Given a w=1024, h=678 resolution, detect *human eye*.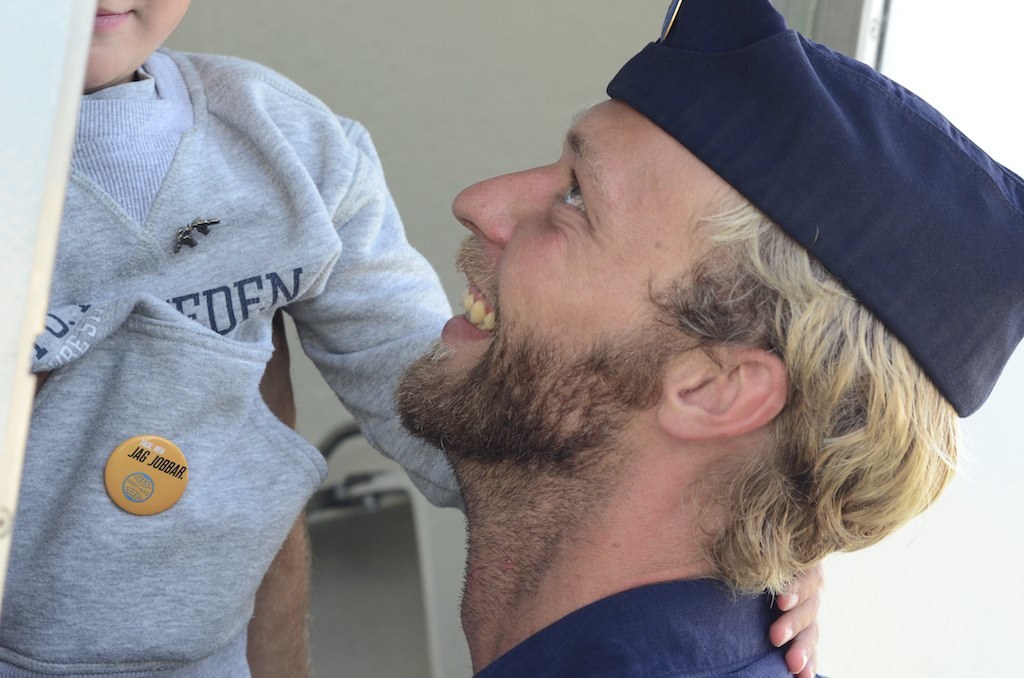
547,168,589,221.
